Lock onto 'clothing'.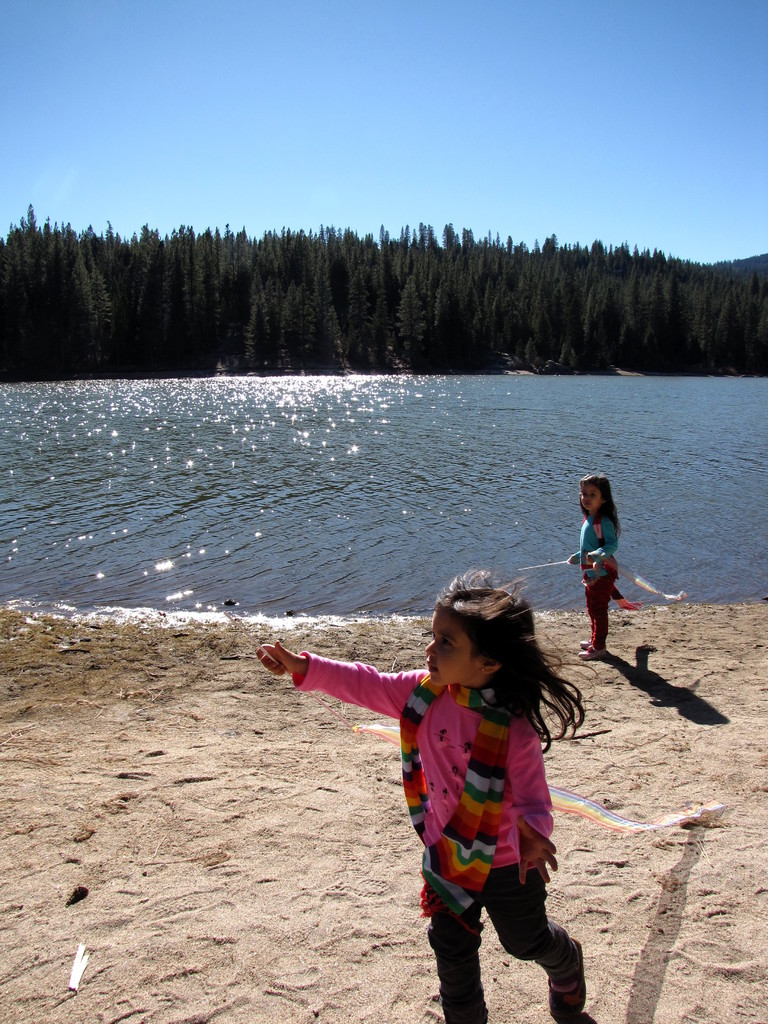
Locked: 570, 507, 621, 655.
